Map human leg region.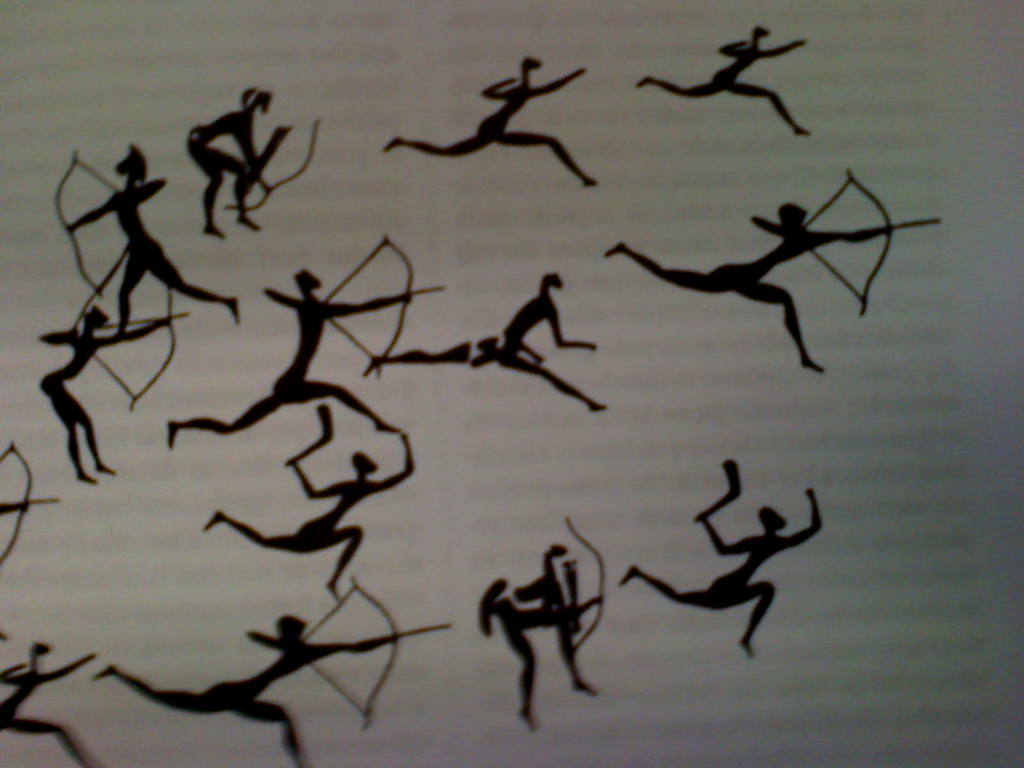
Mapped to (366, 343, 472, 371).
